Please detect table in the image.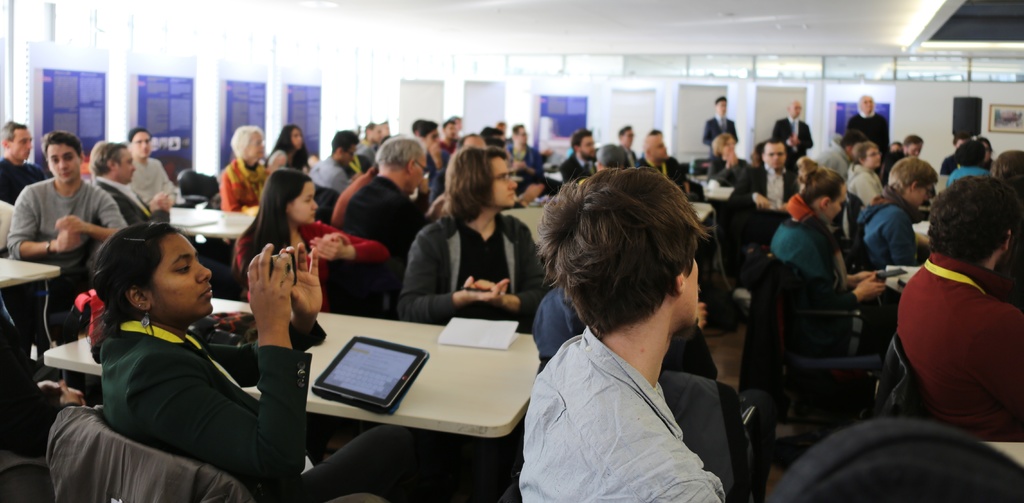
504, 204, 577, 242.
